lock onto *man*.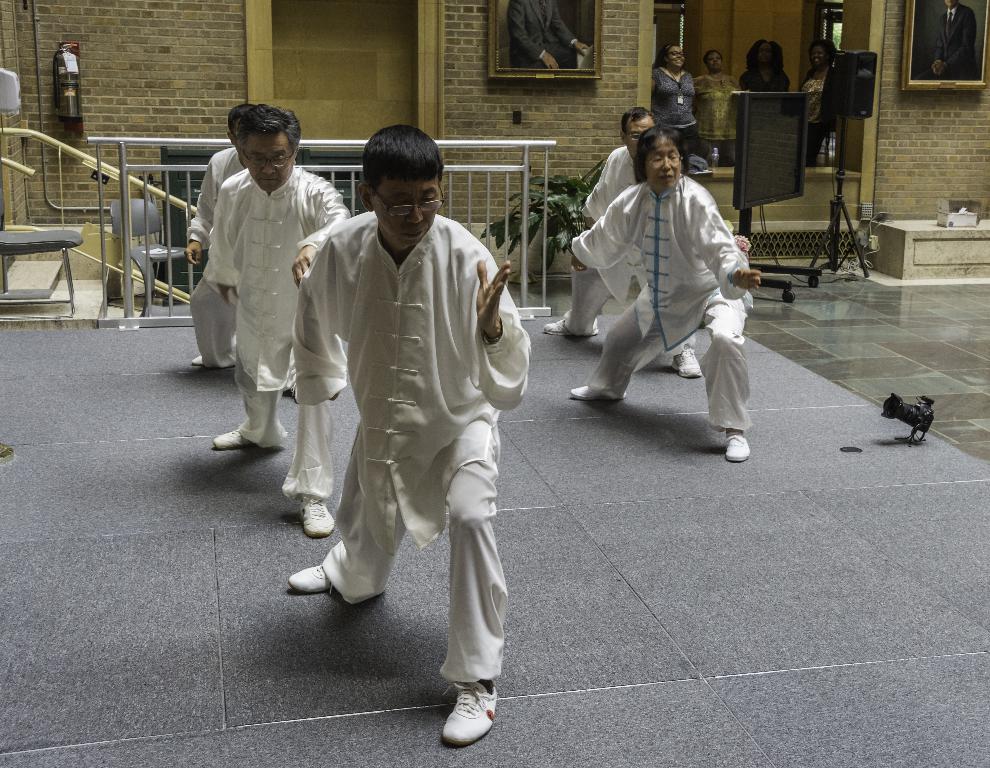
Locked: region(209, 105, 346, 535).
